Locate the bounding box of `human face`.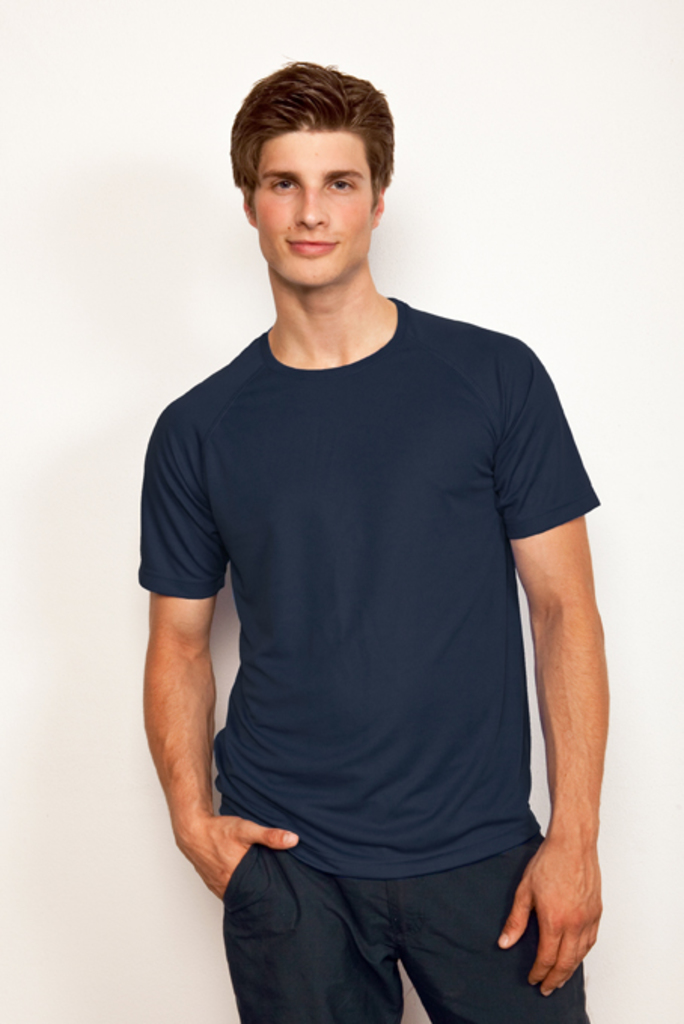
Bounding box: (x1=253, y1=130, x2=372, y2=288).
